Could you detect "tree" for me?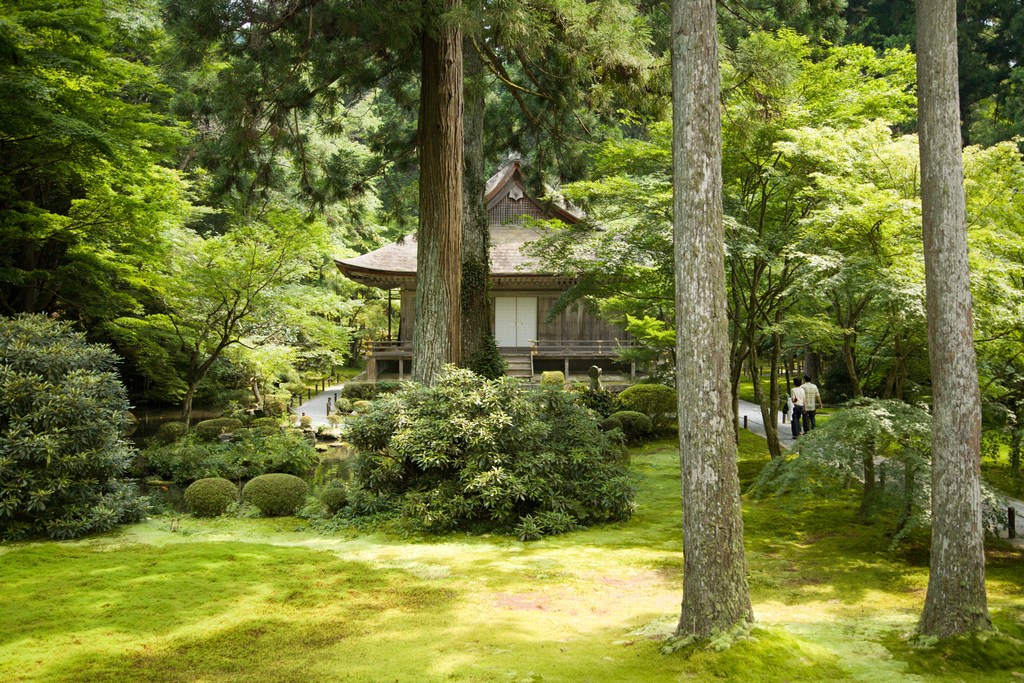
Detection result: x1=2, y1=165, x2=378, y2=436.
